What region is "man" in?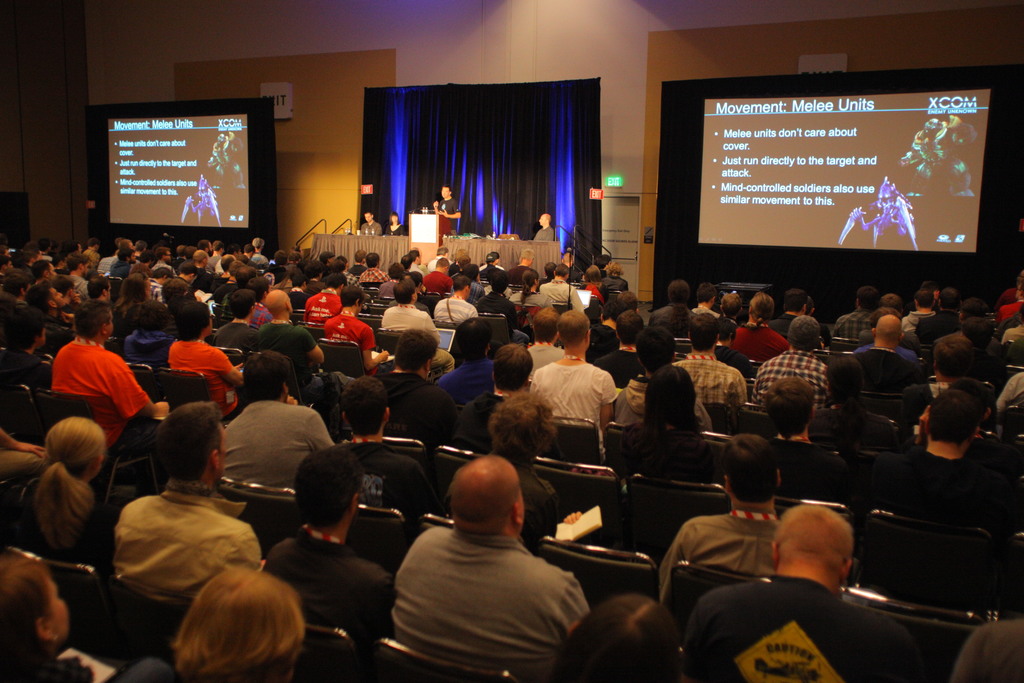
(left=915, top=289, right=959, bottom=347).
